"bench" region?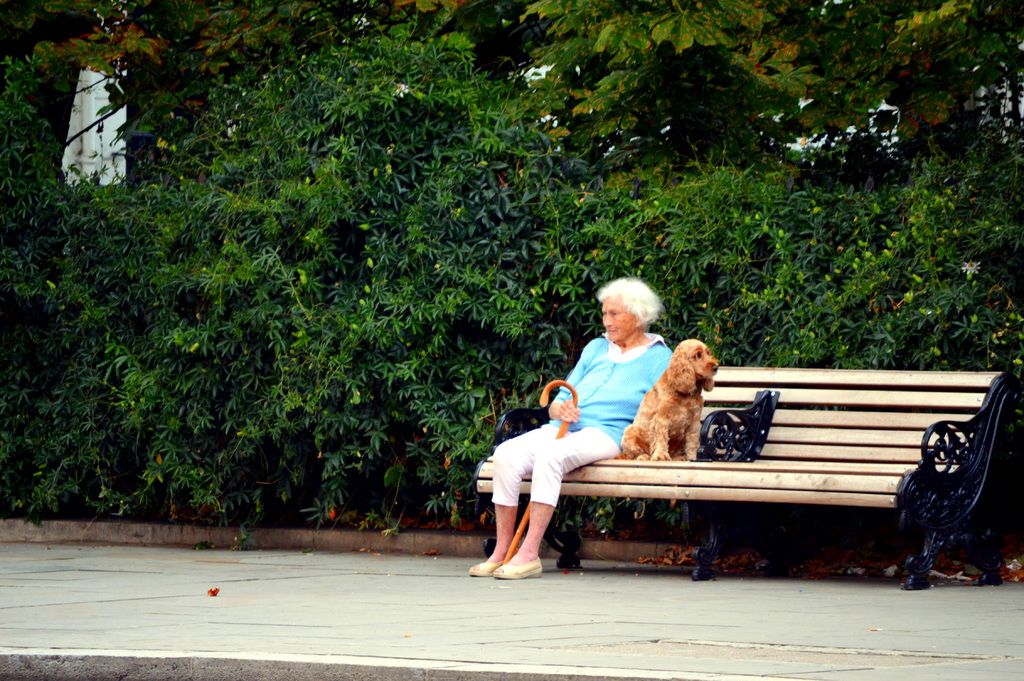
x1=475 y1=363 x2=1023 y2=590
